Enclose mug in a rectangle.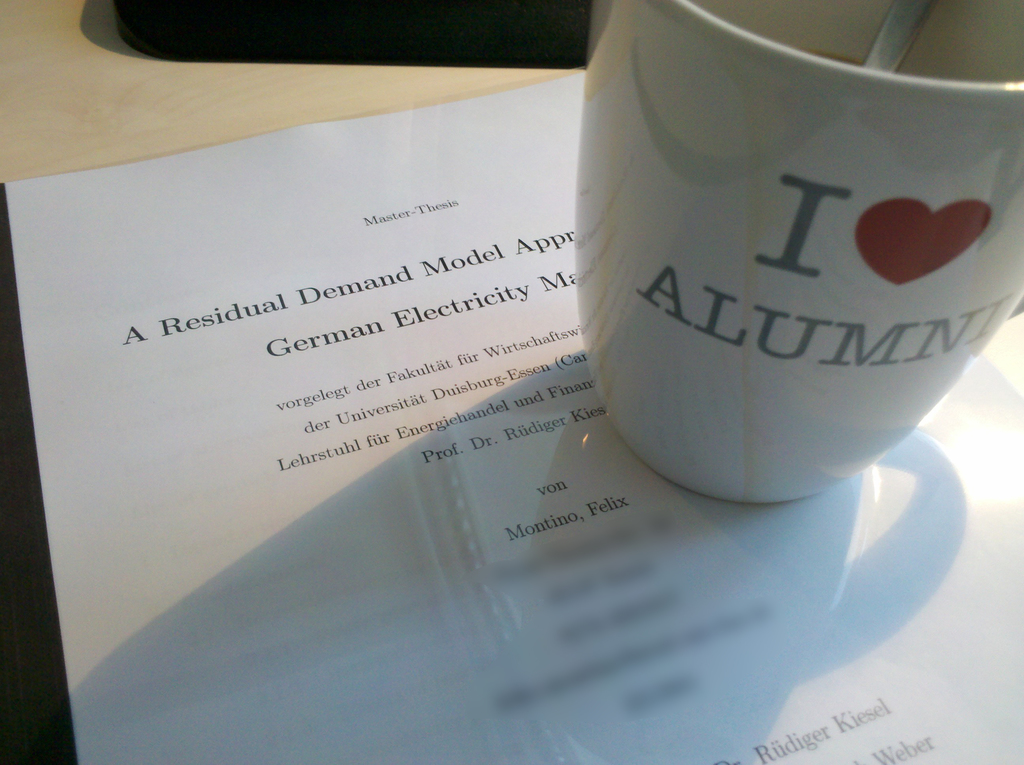
[570, 0, 1023, 504].
